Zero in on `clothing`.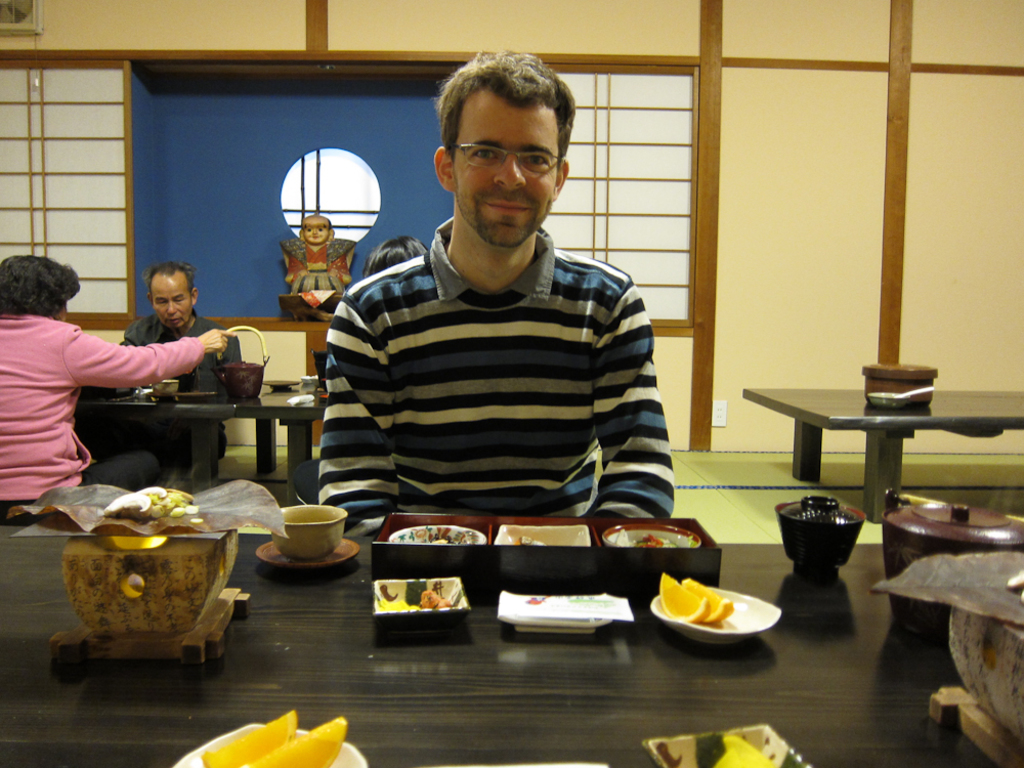
Zeroed in: pyautogui.locateOnScreen(275, 229, 361, 296).
